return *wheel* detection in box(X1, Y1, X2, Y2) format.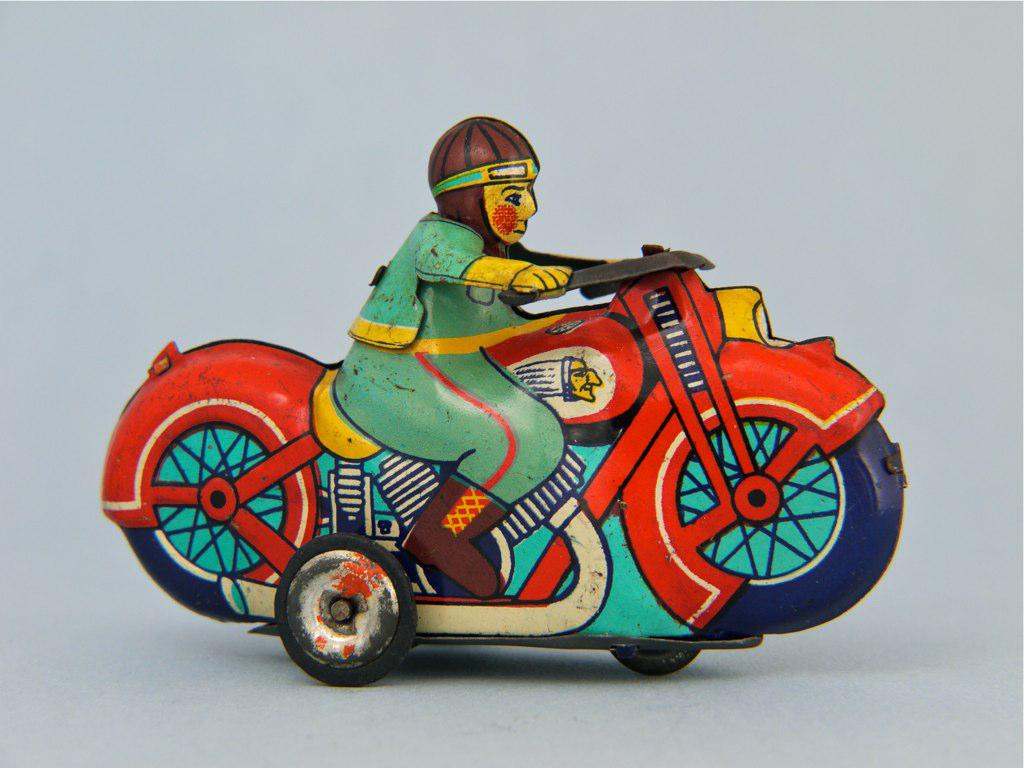
box(122, 423, 288, 625).
